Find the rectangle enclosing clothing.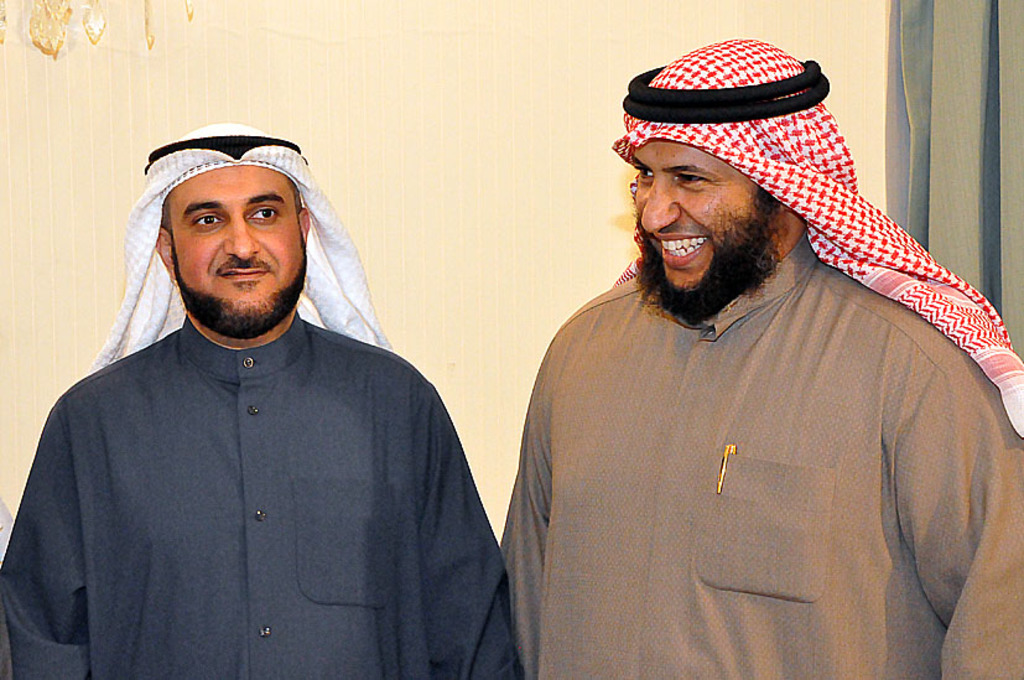
[494, 227, 1023, 679].
